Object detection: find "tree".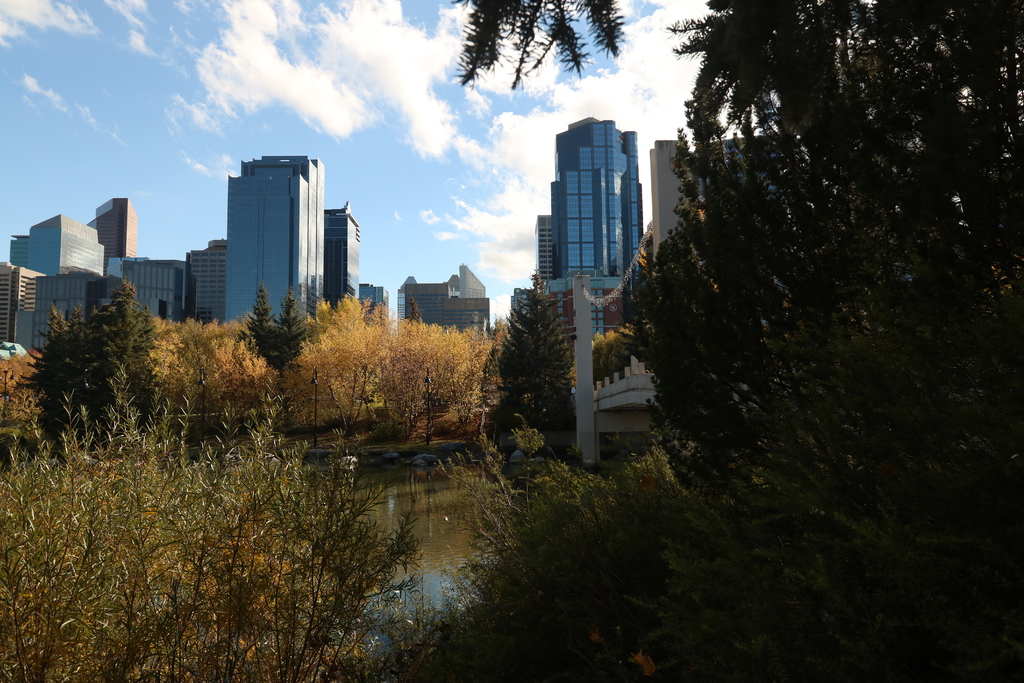
crop(154, 313, 273, 443).
